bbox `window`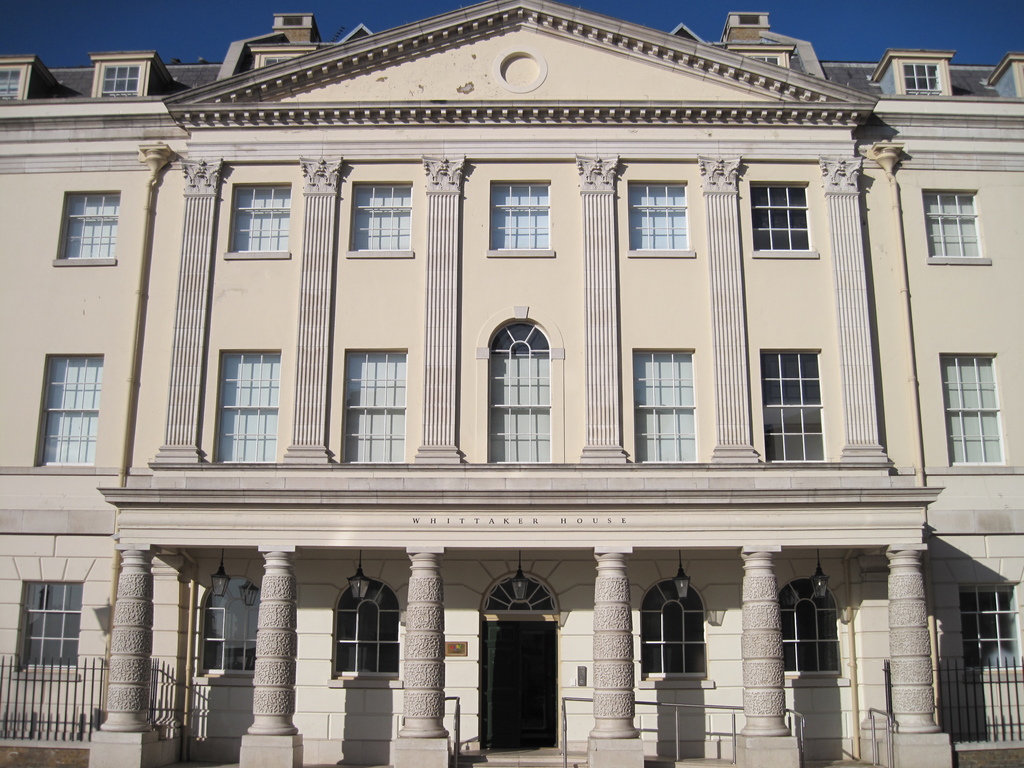
(x1=626, y1=175, x2=687, y2=255)
